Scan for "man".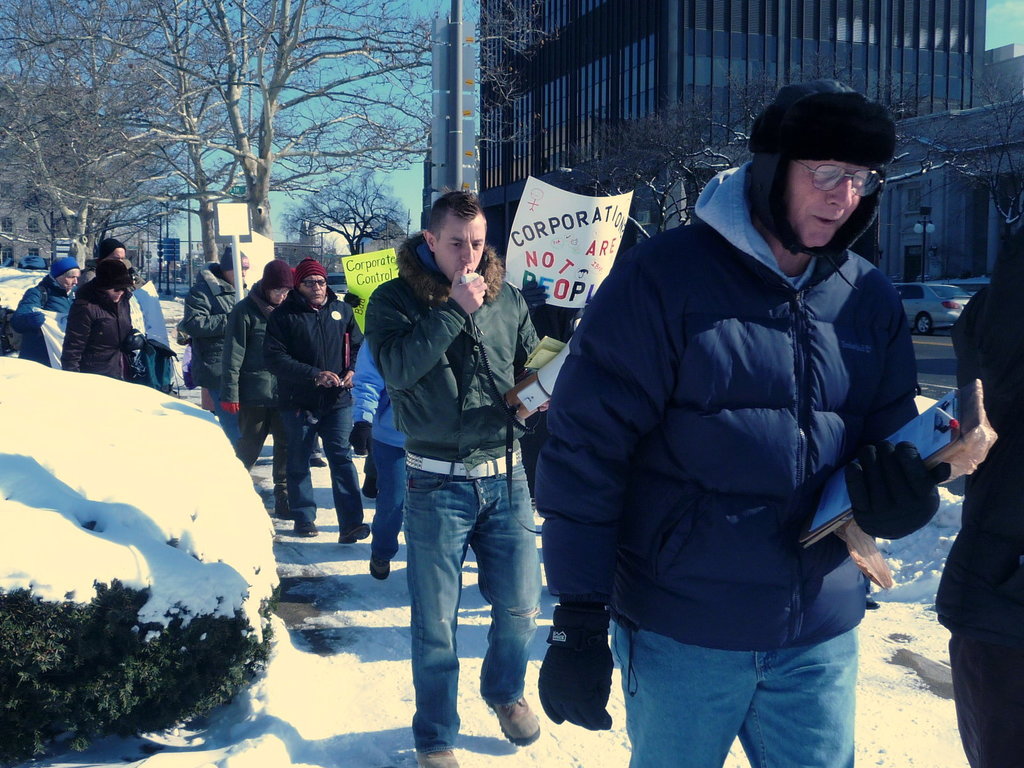
Scan result: (212, 251, 302, 459).
